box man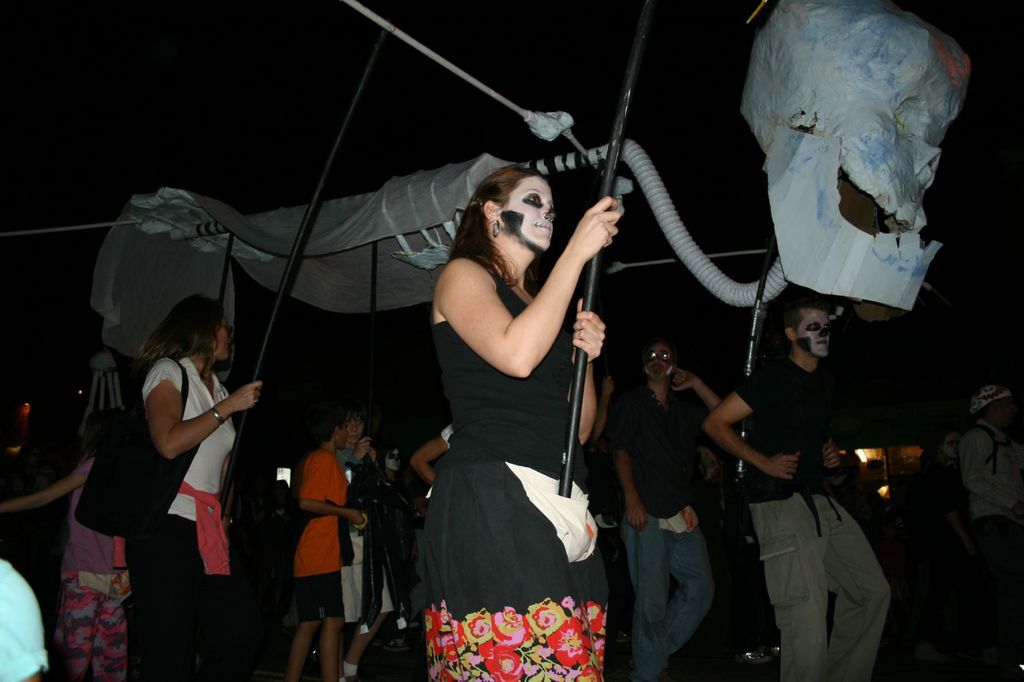
[706,305,905,675]
